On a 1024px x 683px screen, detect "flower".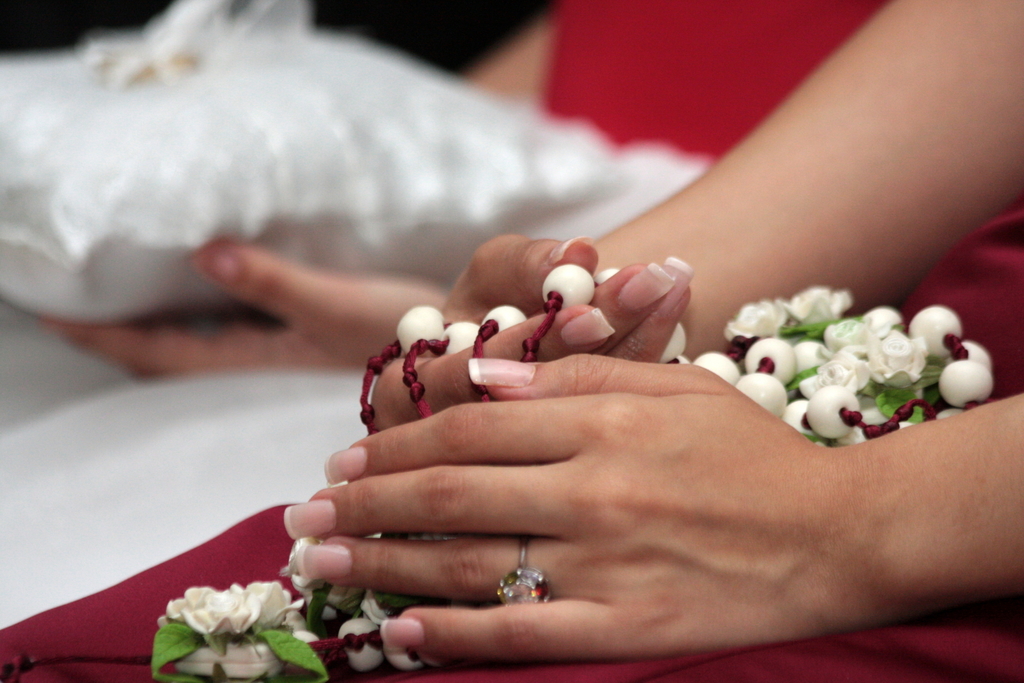
797, 348, 873, 395.
